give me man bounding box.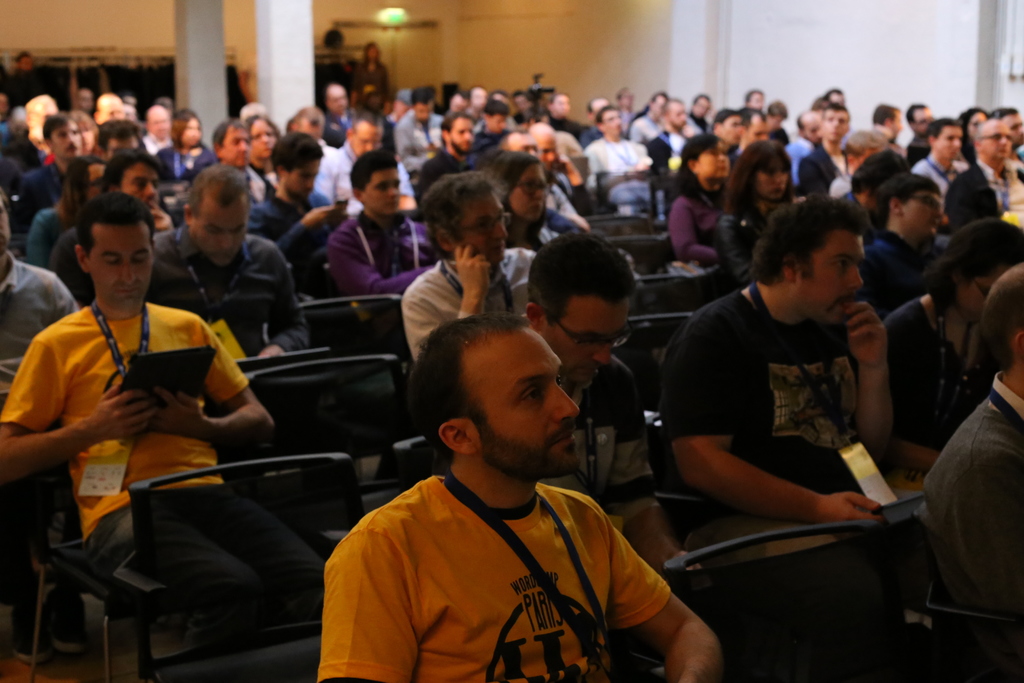
locate(860, 174, 961, 324).
